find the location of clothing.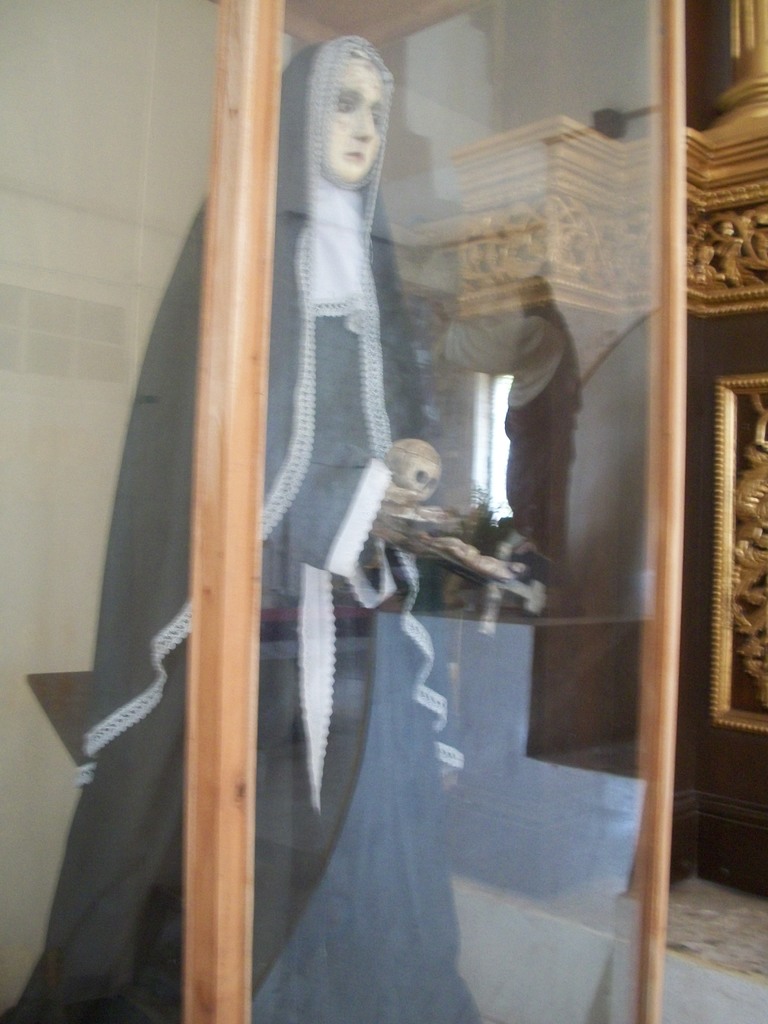
Location: box(8, 36, 474, 1023).
